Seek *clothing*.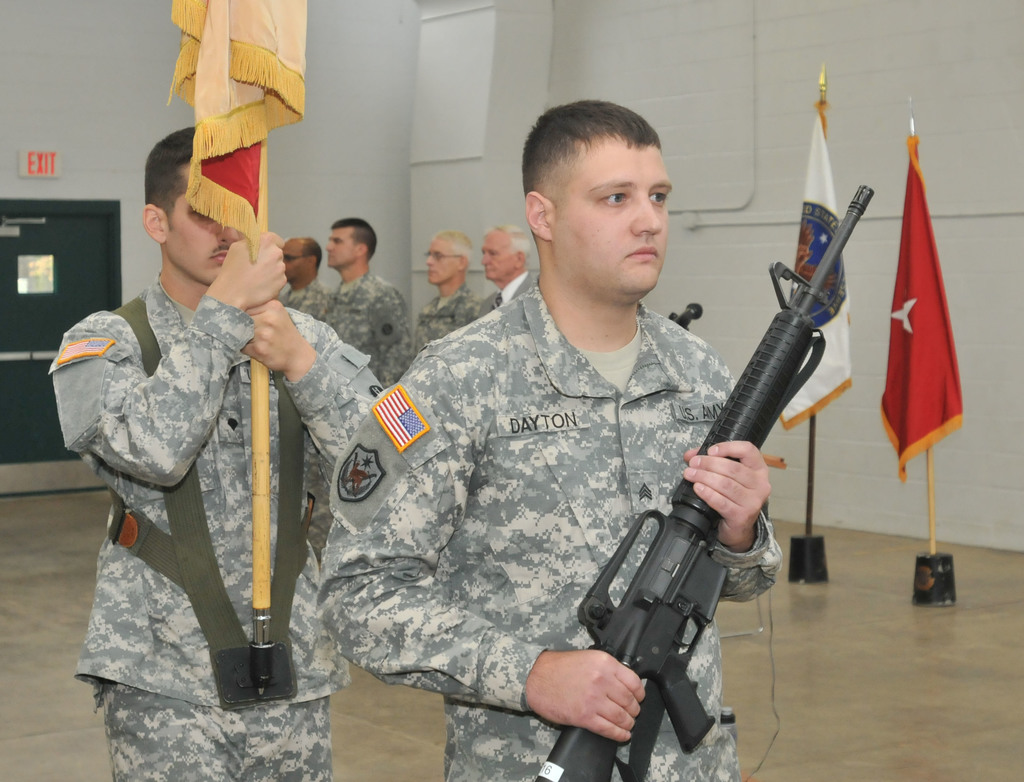
[x1=471, y1=270, x2=536, y2=320].
